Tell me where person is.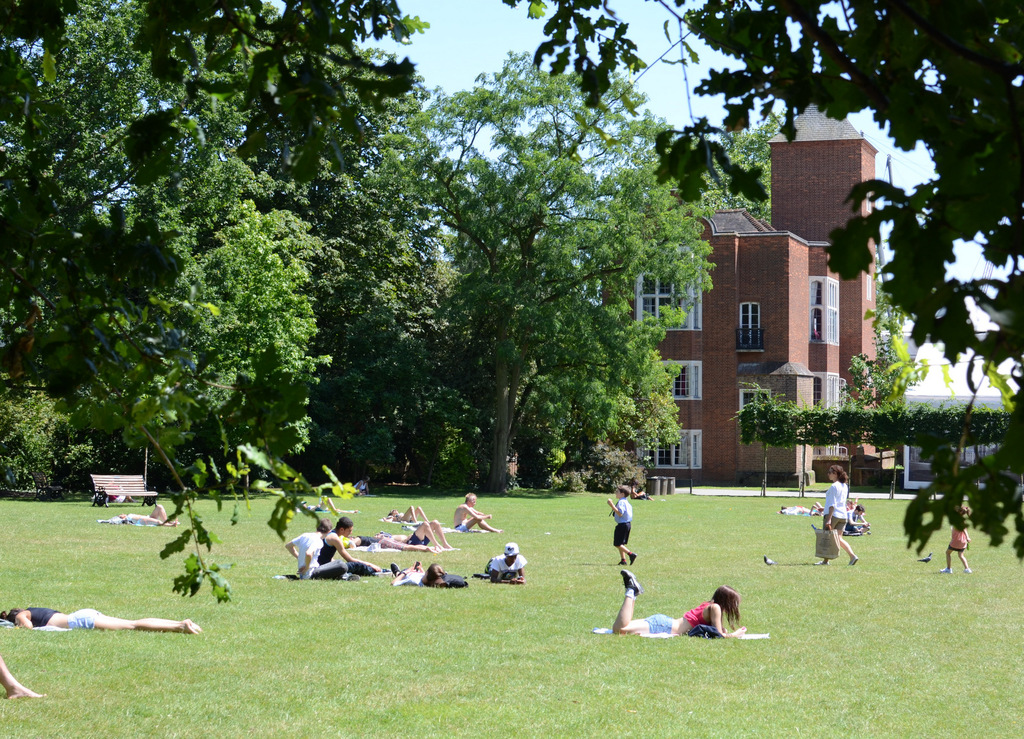
person is at {"left": 840, "top": 492, "right": 855, "bottom": 533}.
